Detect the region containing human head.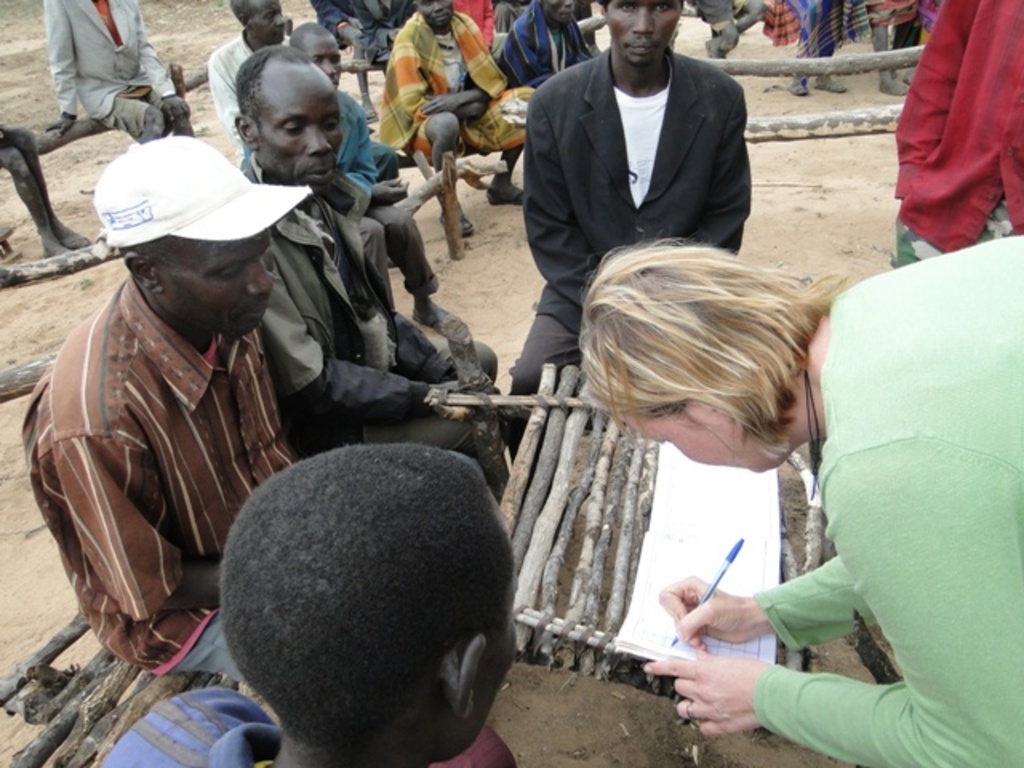
<box>283,18,342,90</box>.
